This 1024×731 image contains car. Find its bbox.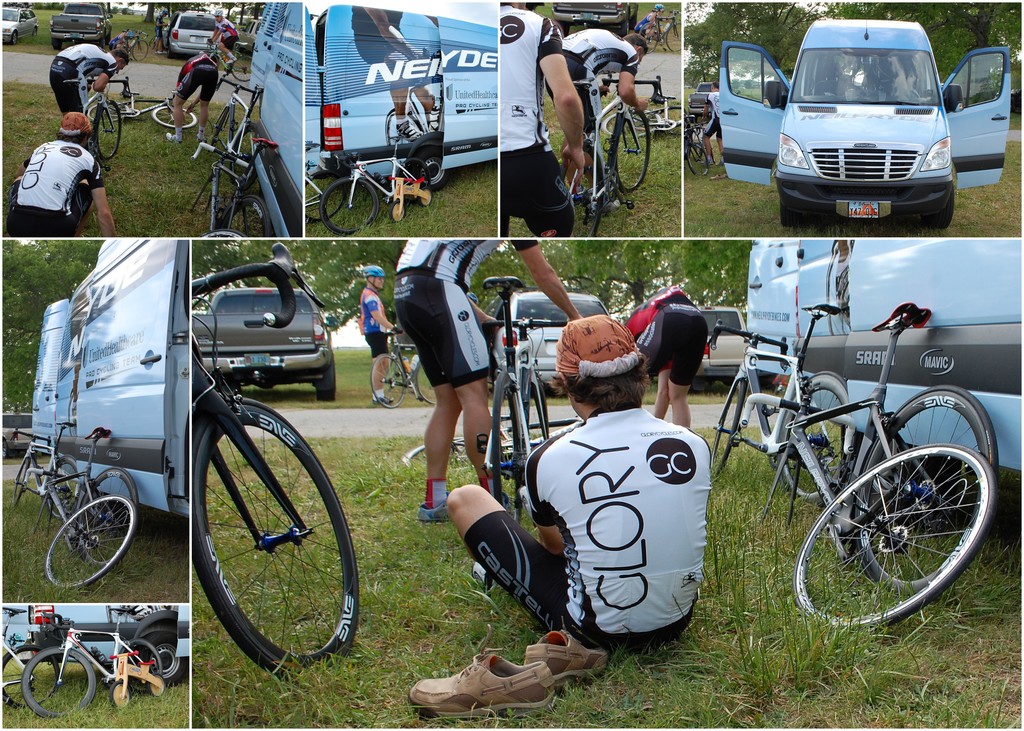
bbox=(557, 0, 636, 38).
